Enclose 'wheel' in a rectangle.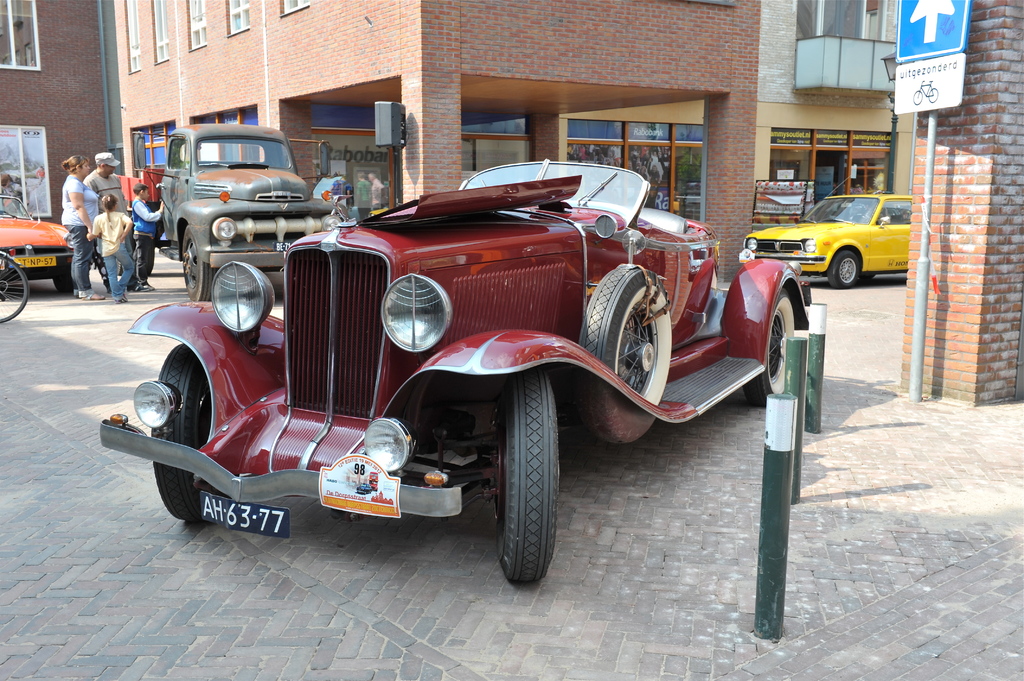
box(578, 266, 682, 442).
